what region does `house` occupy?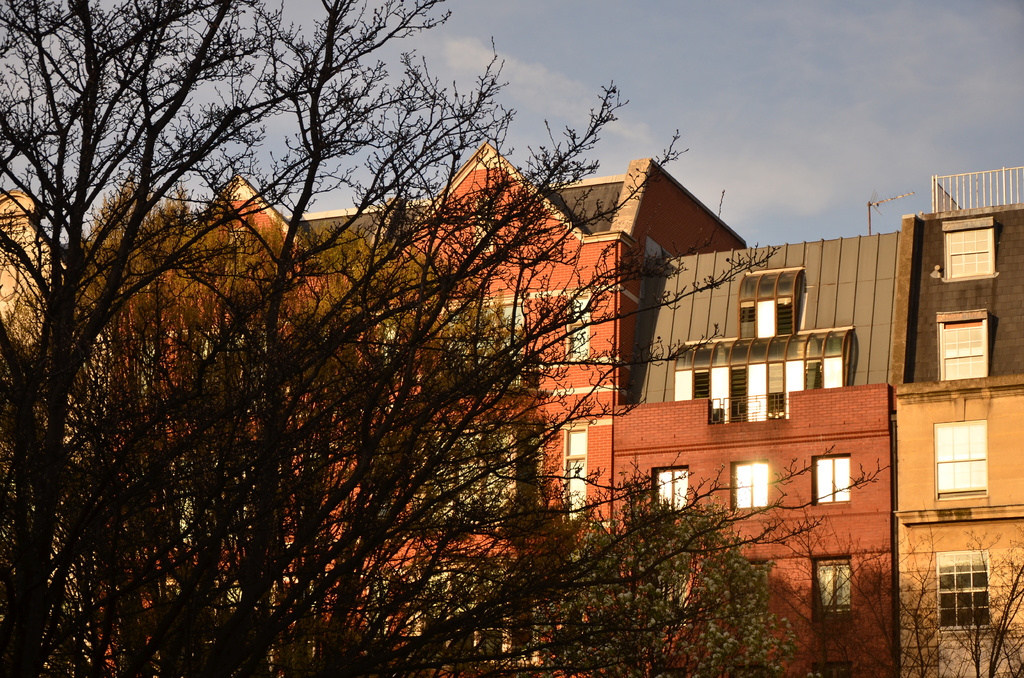
region(616, 214, 905, 675).
